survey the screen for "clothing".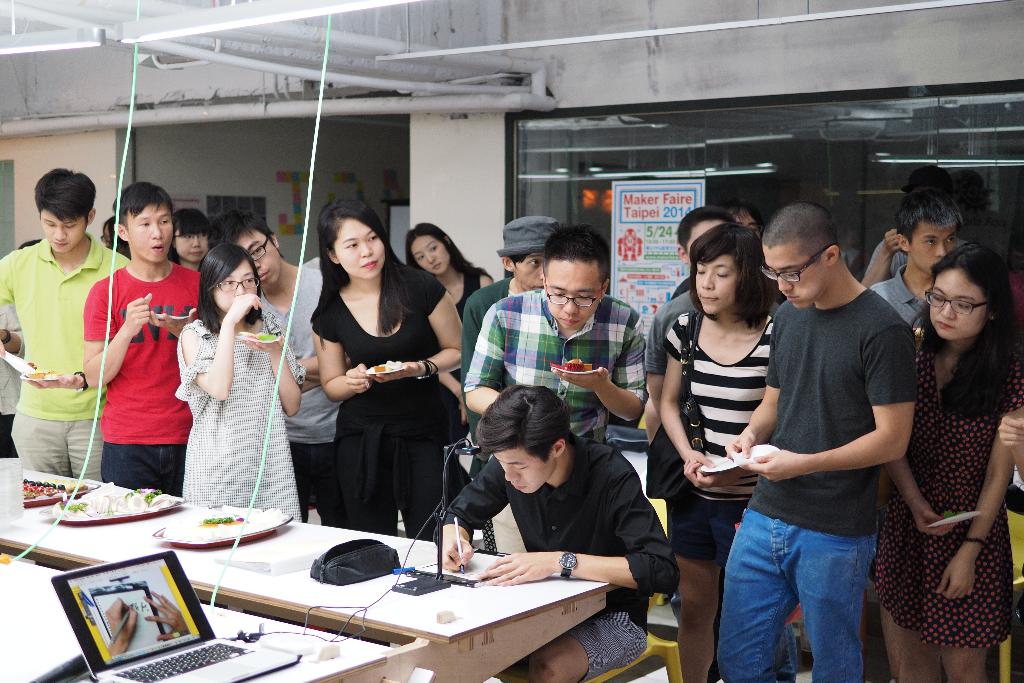
Survey found: {"x1": 744, "y1": 281, "x2": 915, "y2": 533}.
